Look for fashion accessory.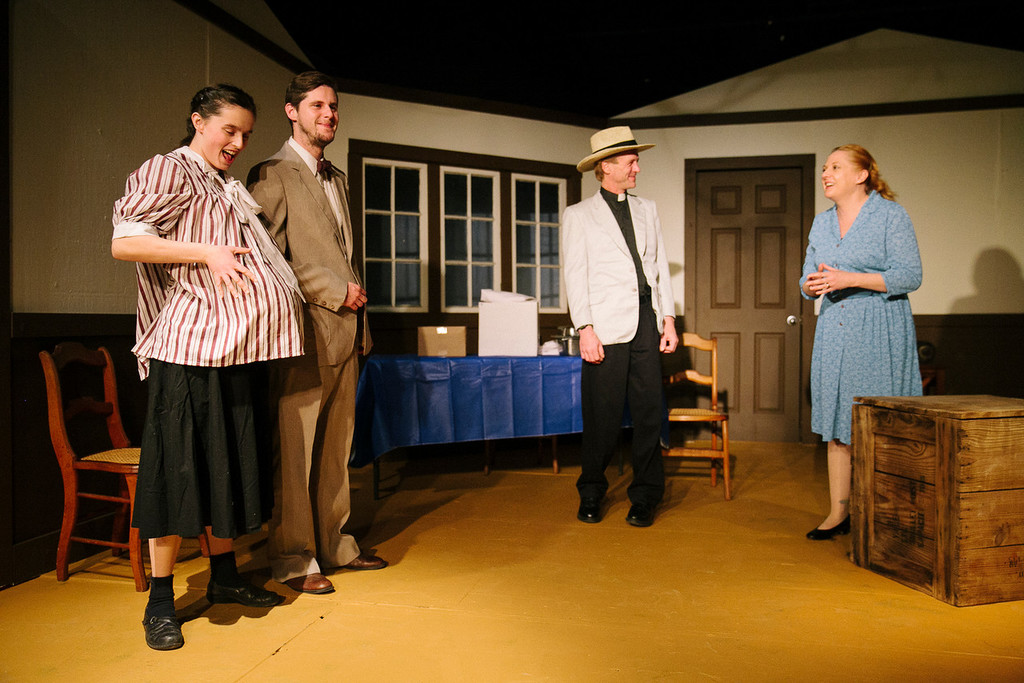
Found: 806 513 851 543.
